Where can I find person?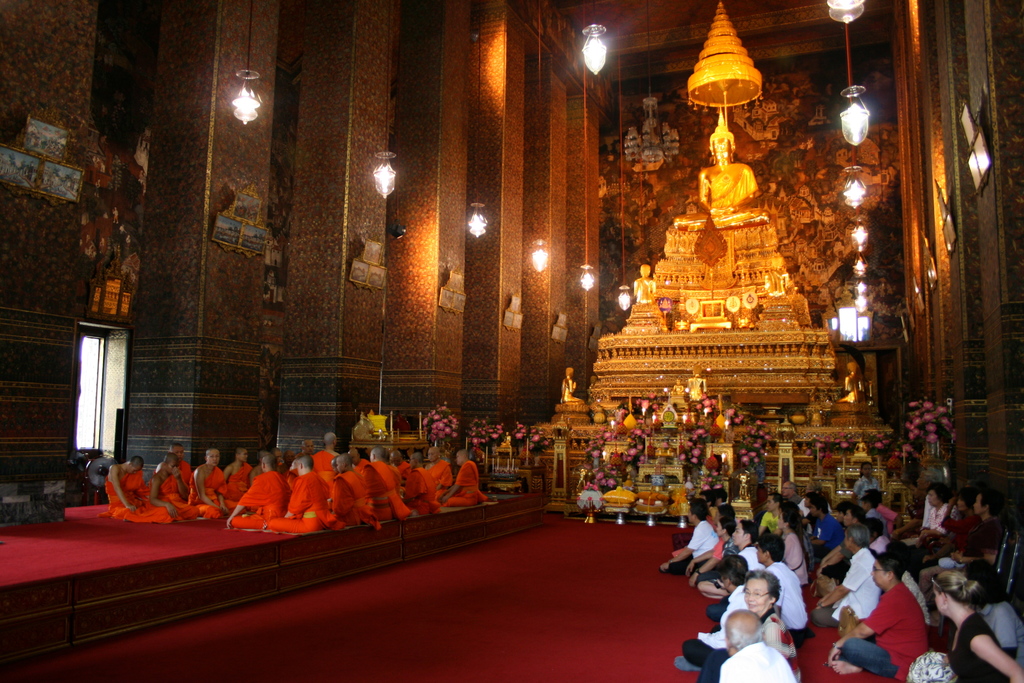
You can find it at box(806, 534, 886, 627).
